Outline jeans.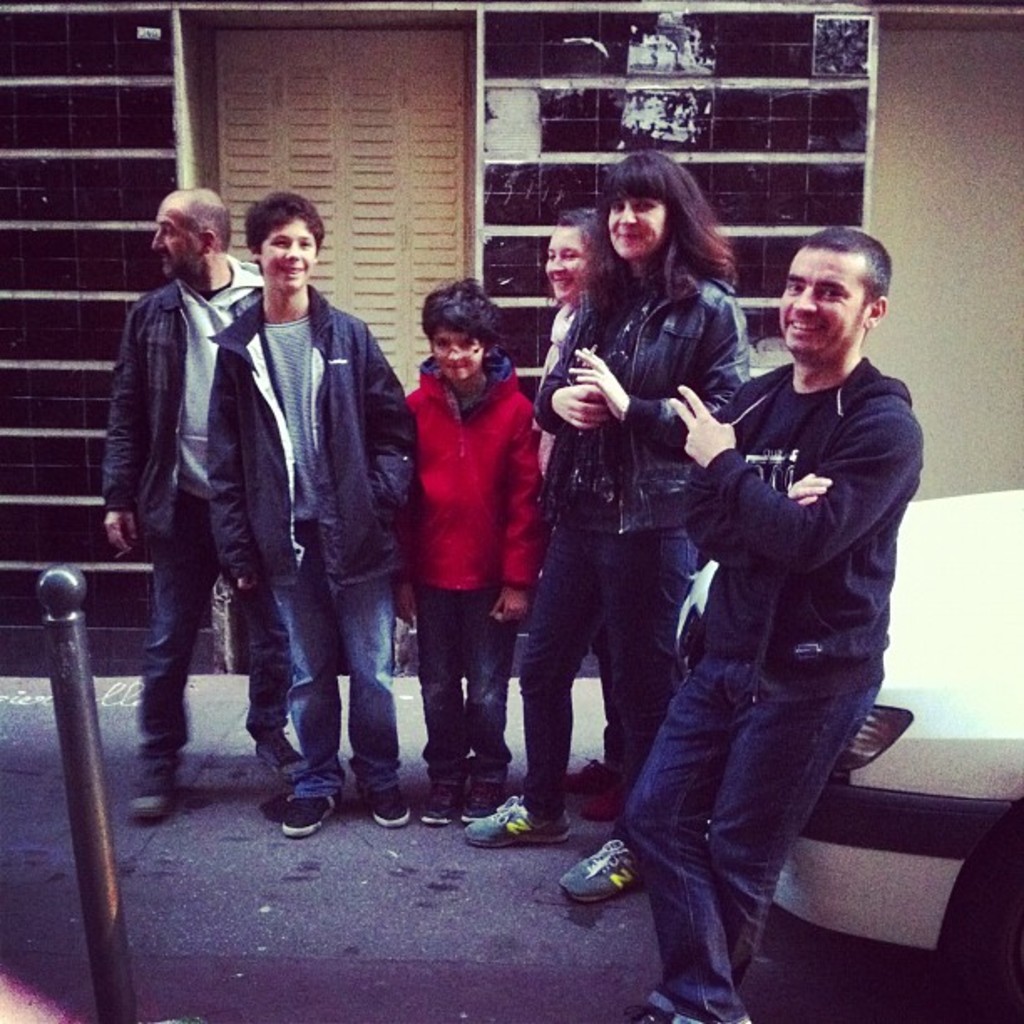
Outline: <bbox>622, 606, 870, 1001</bbox>.
